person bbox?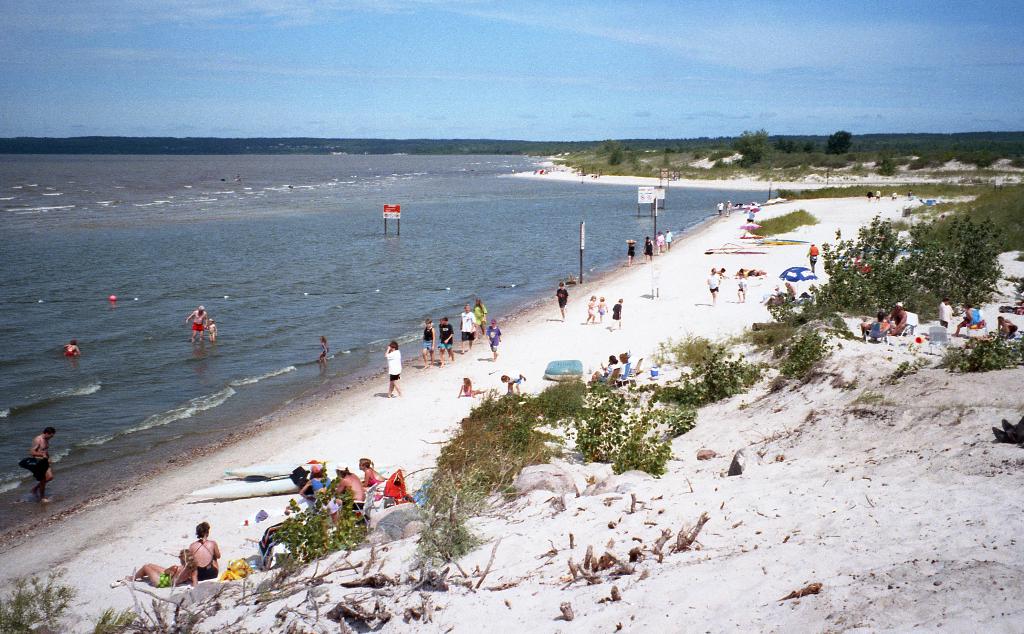
804,241,820,273
